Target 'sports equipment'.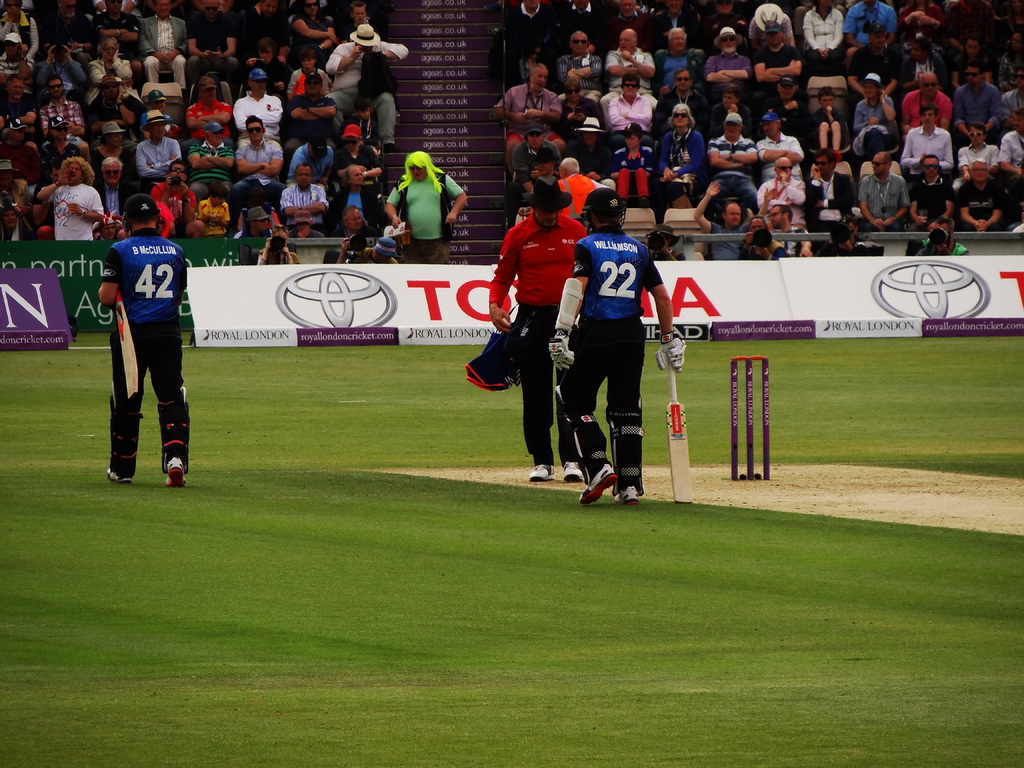
Target region: <box>555,278,584,336</box>.
